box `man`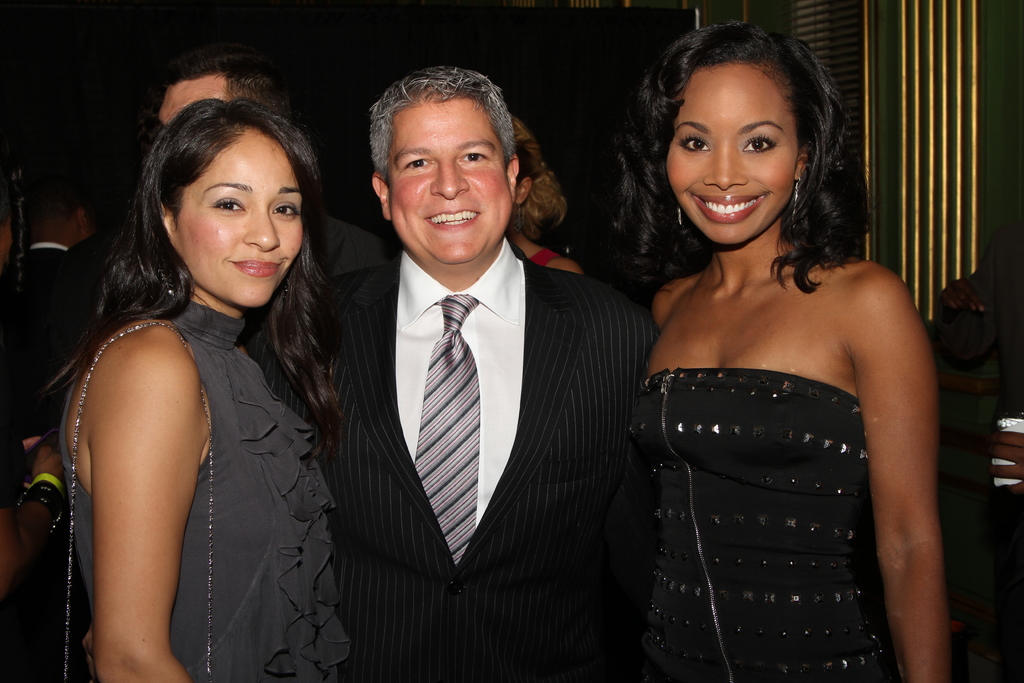
left=102, top=52, right=286, bottom=286
